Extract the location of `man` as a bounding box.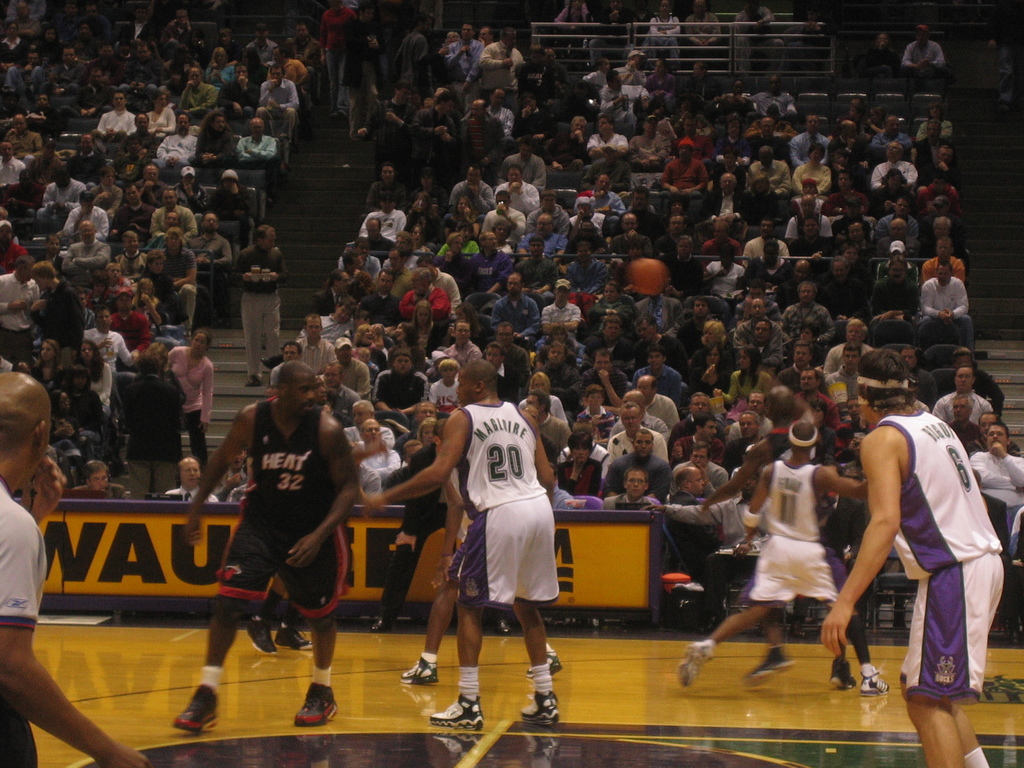
crop(173, 362, 360, 735).
